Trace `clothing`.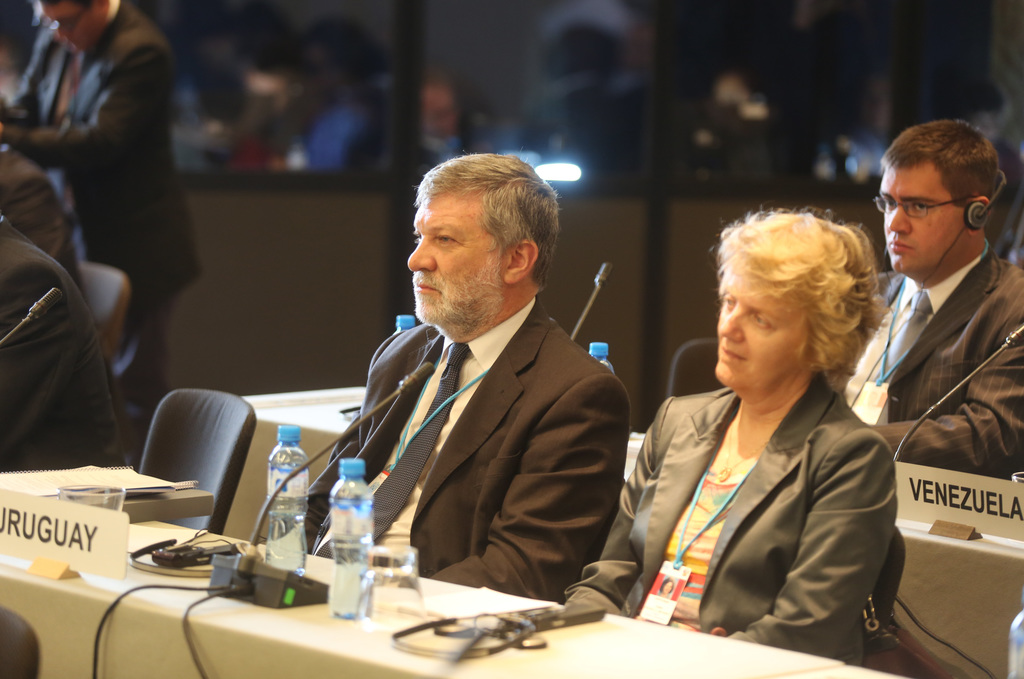
Traced to (848, 238, 1023, 480).
